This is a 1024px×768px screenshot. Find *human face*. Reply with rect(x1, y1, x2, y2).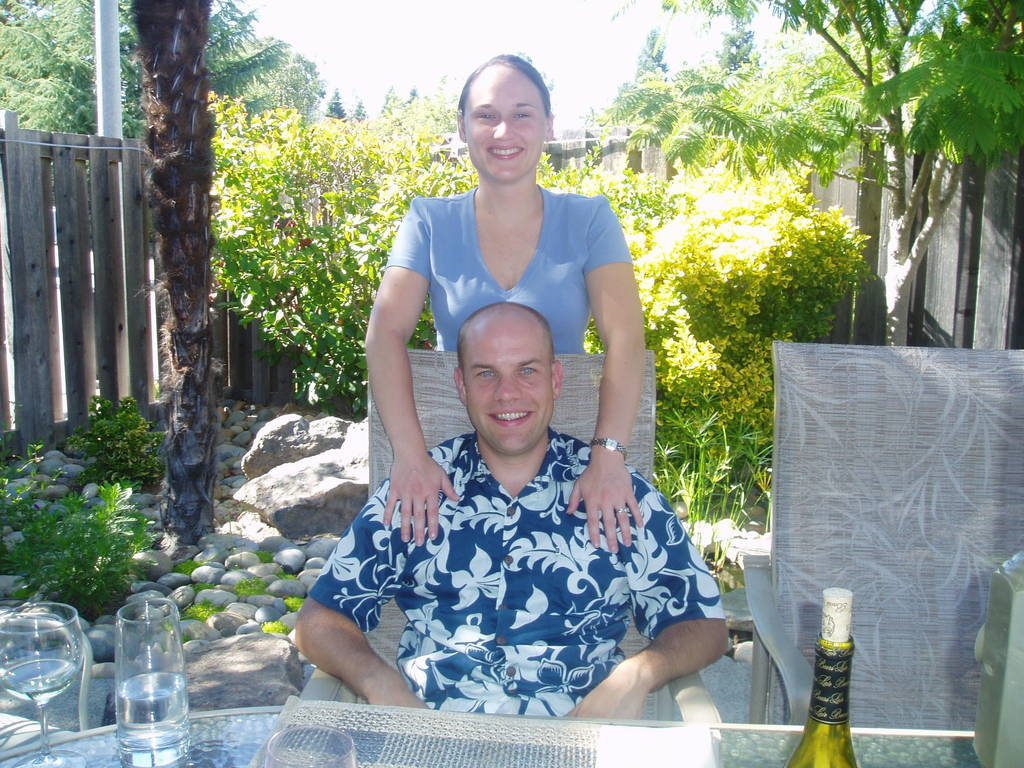
rect(463, 67, 545, 188).
